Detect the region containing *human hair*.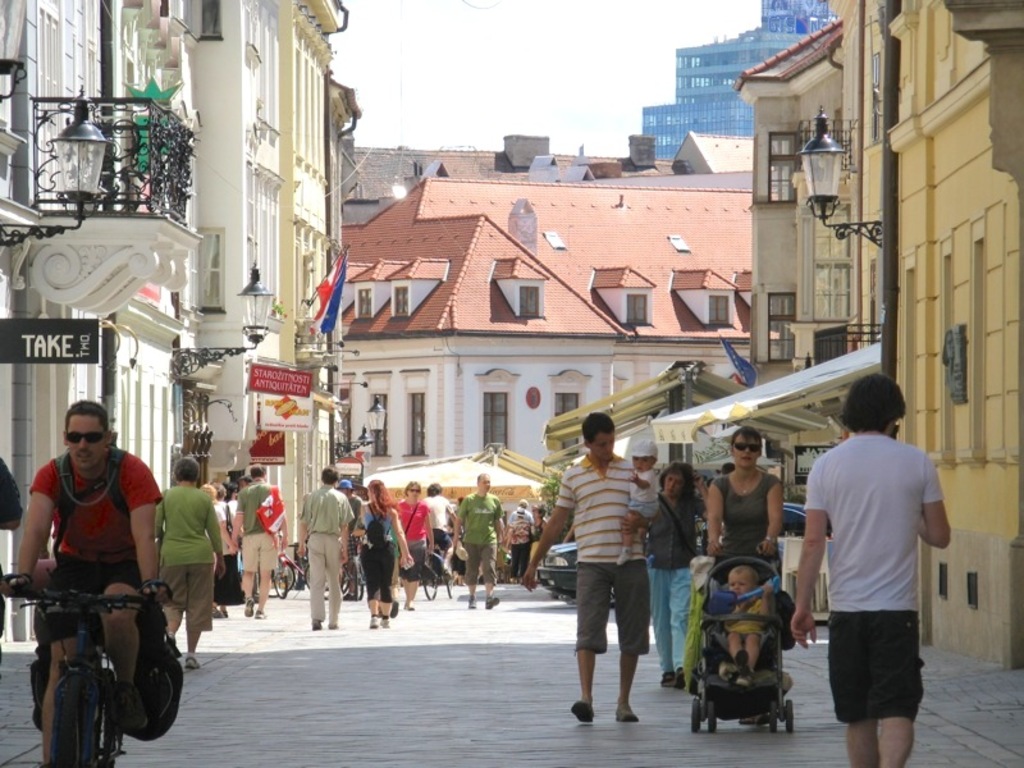
rect(238, 475, 247, 480).
